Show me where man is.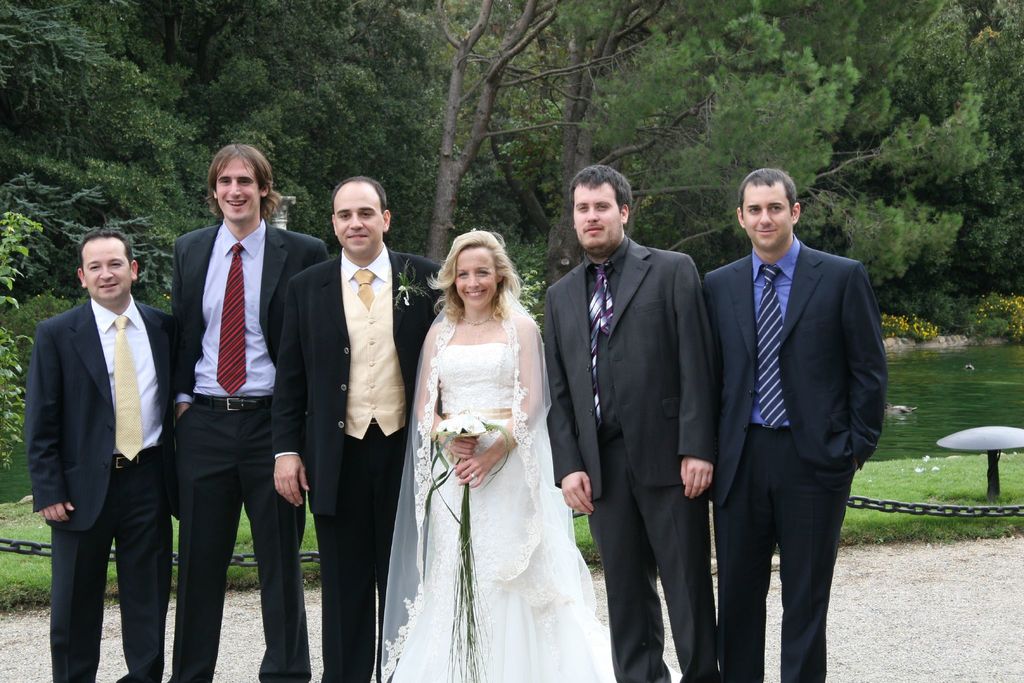
man is at select_region(20, 228, 176, 682).
